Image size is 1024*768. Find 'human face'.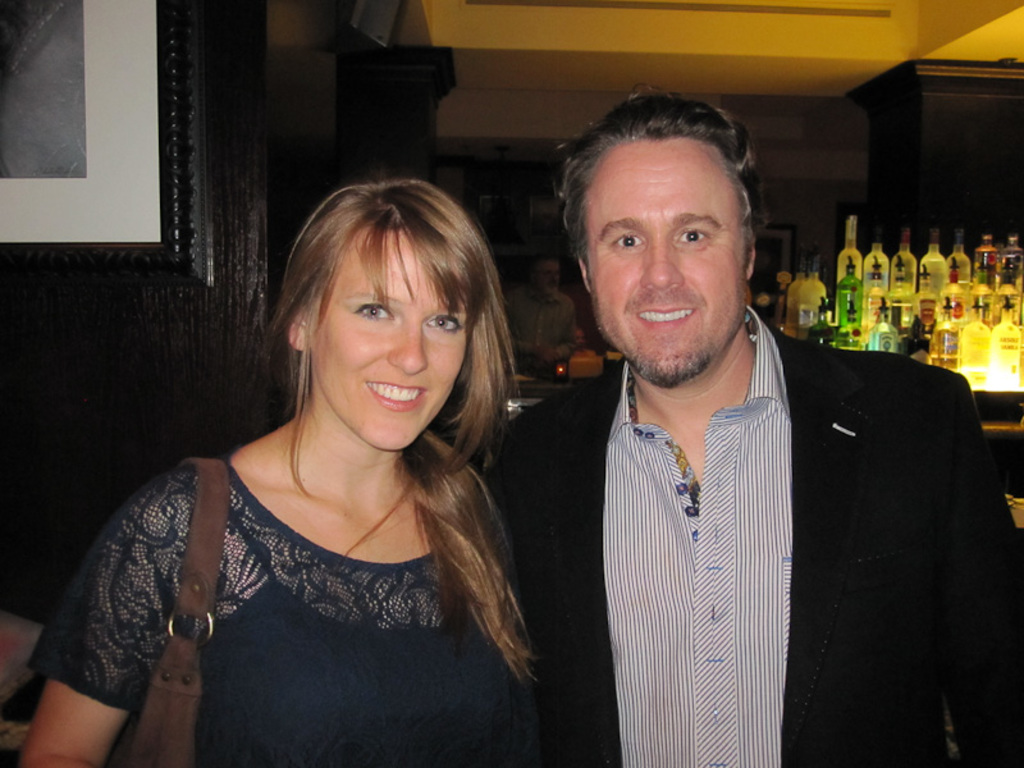
rect(306, 214, 476, 456).
